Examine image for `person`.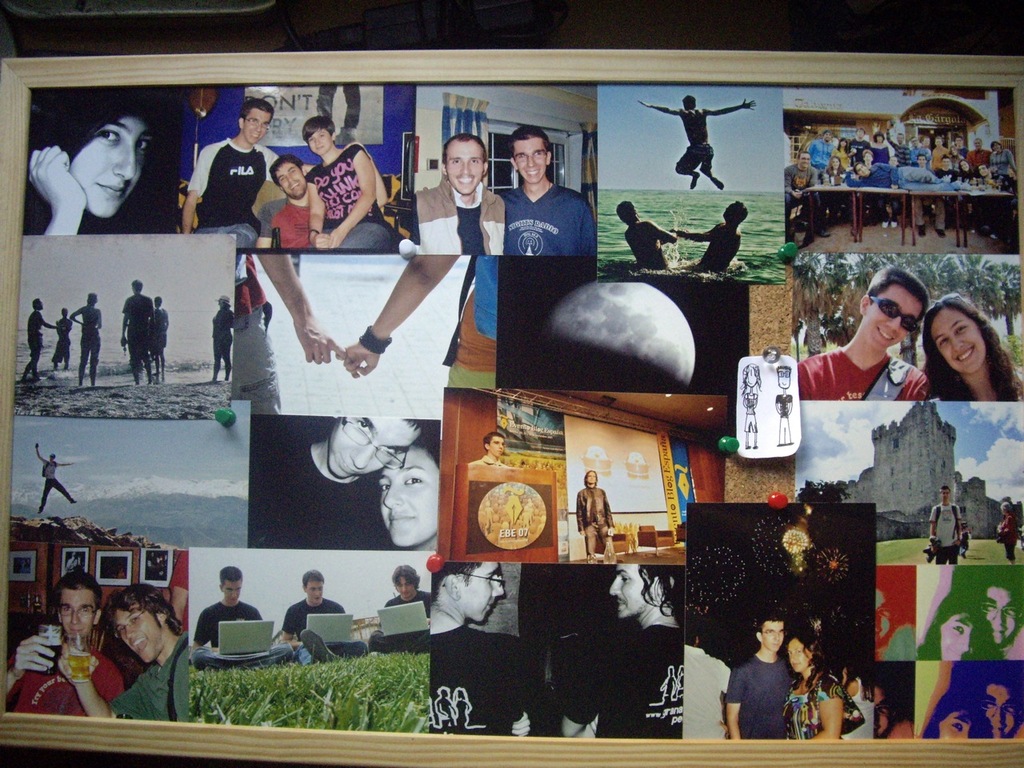
Examination result: 191, 568, 294, 668.
